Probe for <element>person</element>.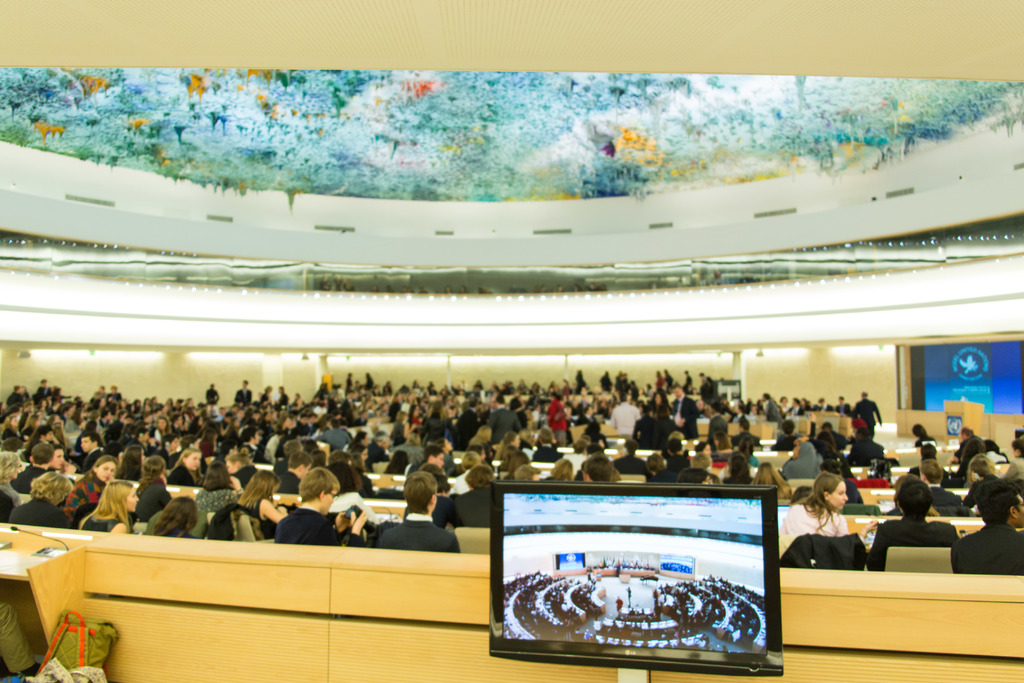
Probe result: crop(275, 468, 365, 545).
